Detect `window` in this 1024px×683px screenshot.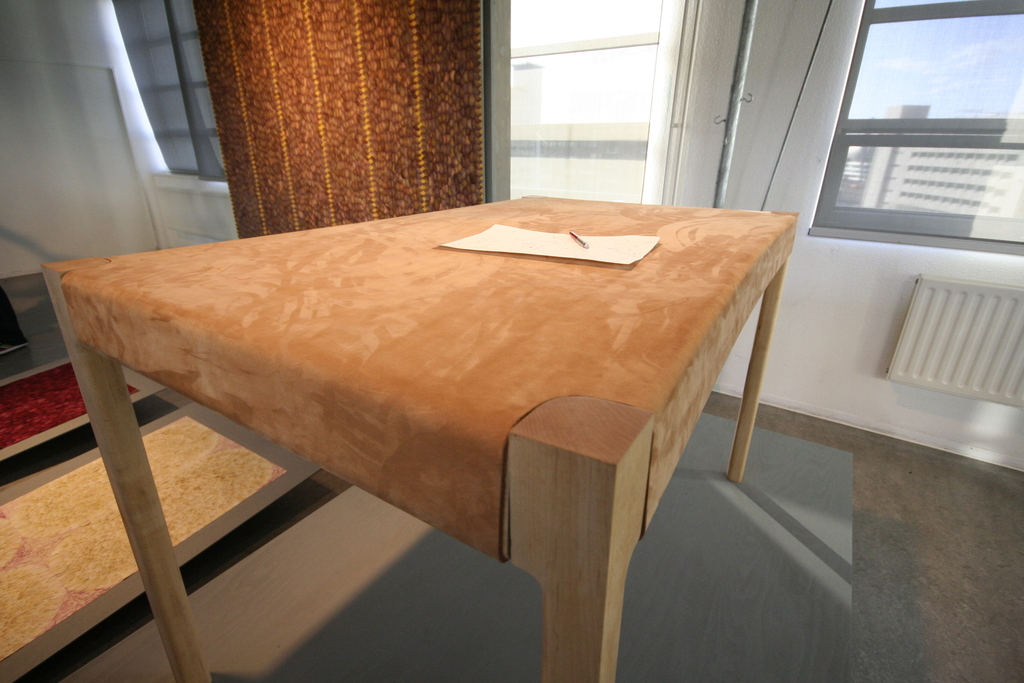
Detection: bbox=[152, 0, 691, 212].
